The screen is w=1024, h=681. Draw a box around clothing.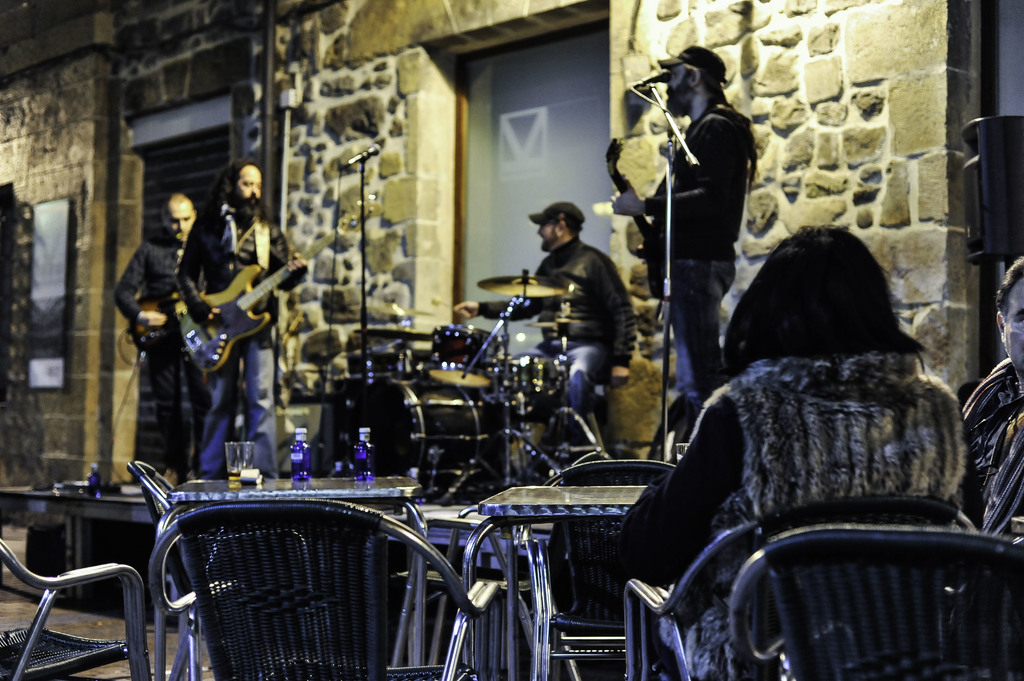
x1=623 y1=47 x2=771 y2=305.
